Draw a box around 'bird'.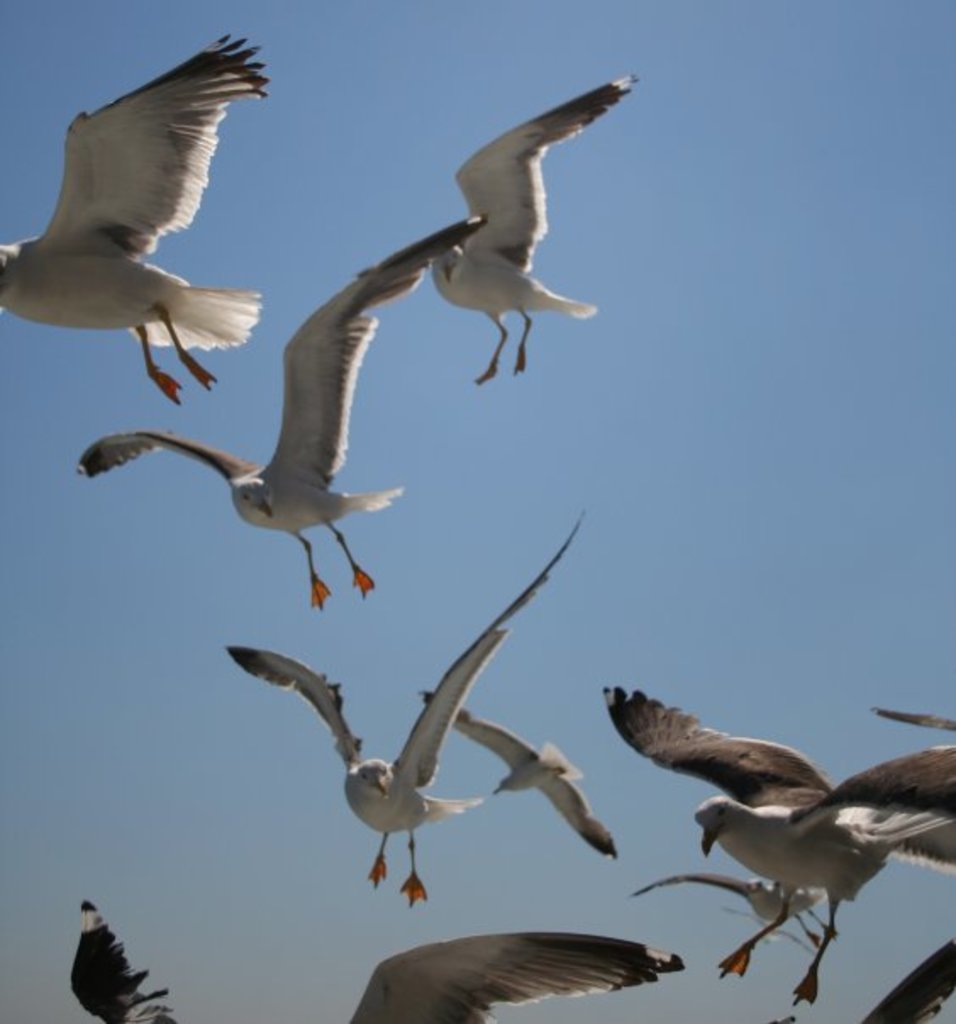
<bbox>10, 37, 271, 363</bbox>.
